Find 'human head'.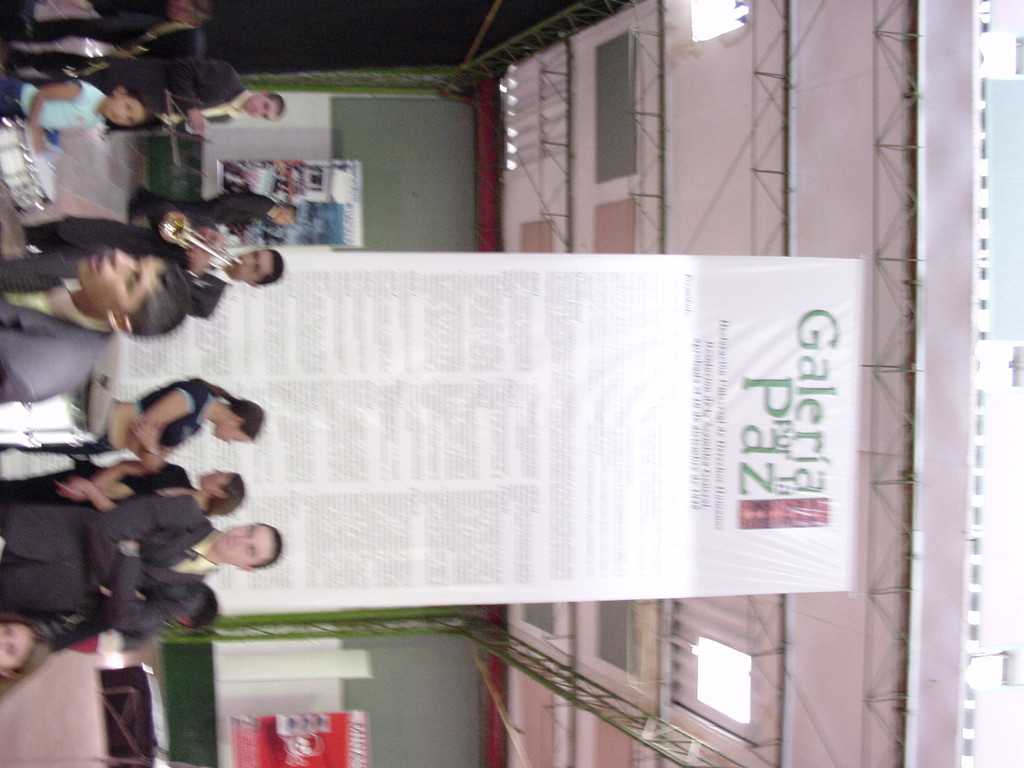
(left=224, top=246, right=278, bottom=287).
